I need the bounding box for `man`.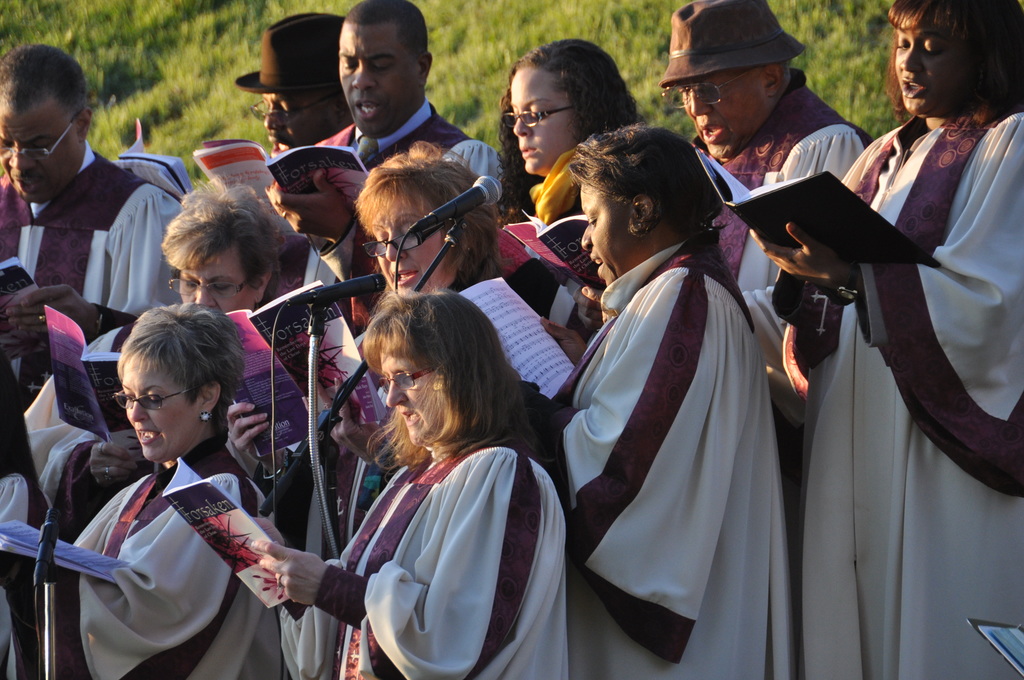
Here it is: x1=0 y1=36 x2=171 y2=285.
